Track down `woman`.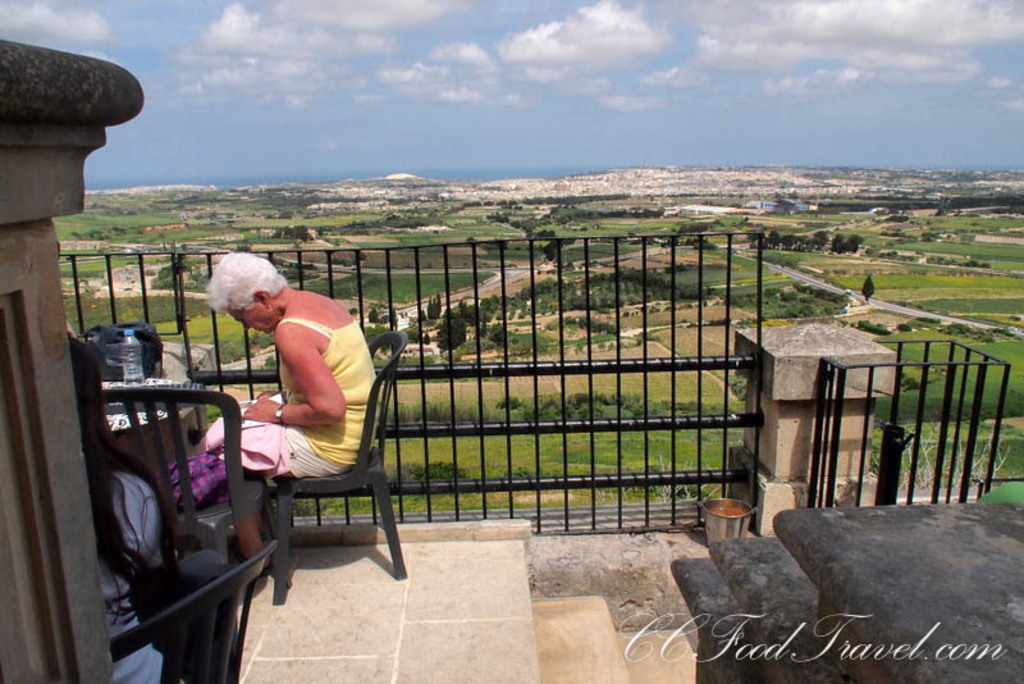
Tracked to [x1=173, y1=247, x2=390, y2=570].
